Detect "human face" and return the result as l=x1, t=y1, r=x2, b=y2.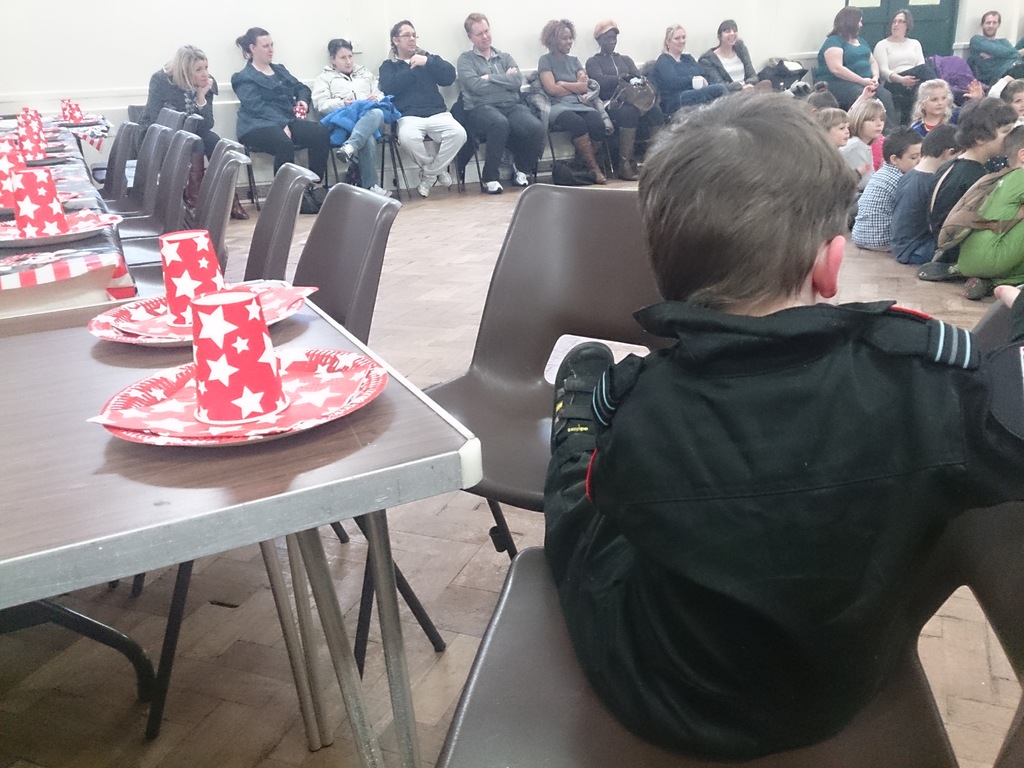
l=338, t=53, r=352, b=73.
